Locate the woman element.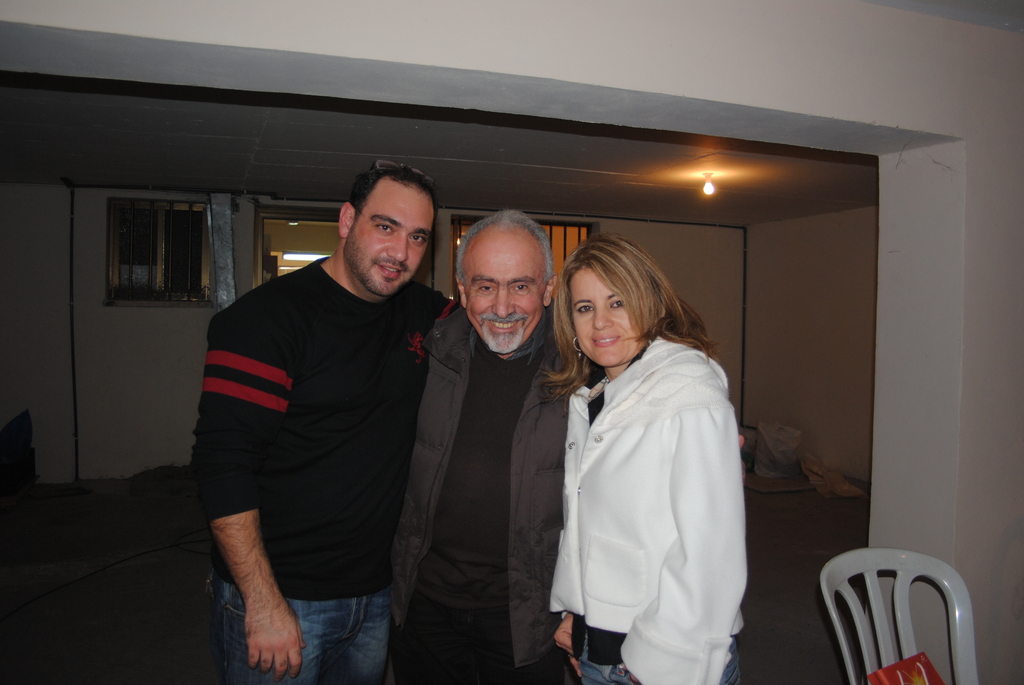
Element bbox: [518,230,753,681].
